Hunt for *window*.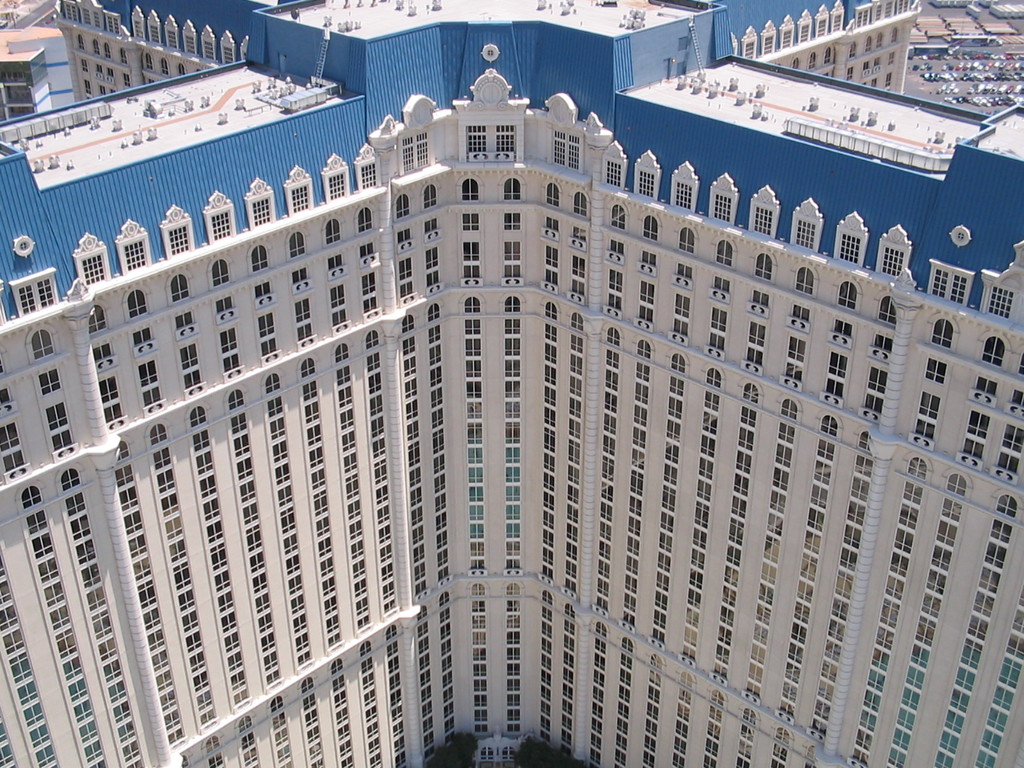
Hunted down at 824:658:835:682.
